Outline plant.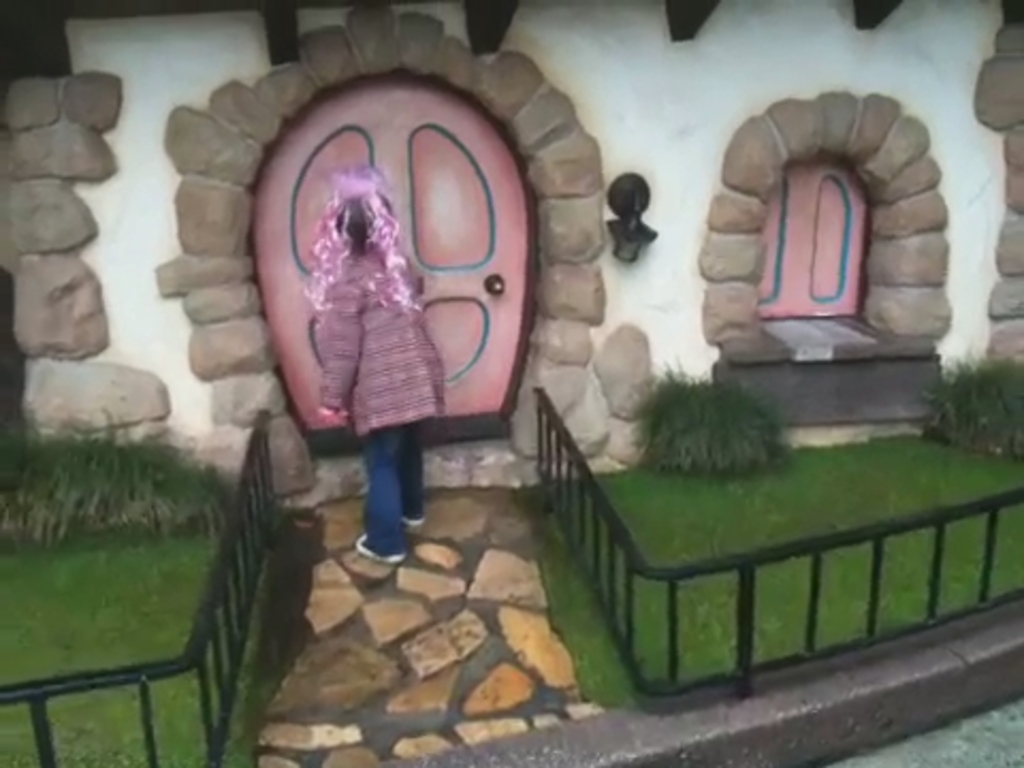
Outline: {"left": 621, "top": 358, "right": 800, "bottom": 471}.
